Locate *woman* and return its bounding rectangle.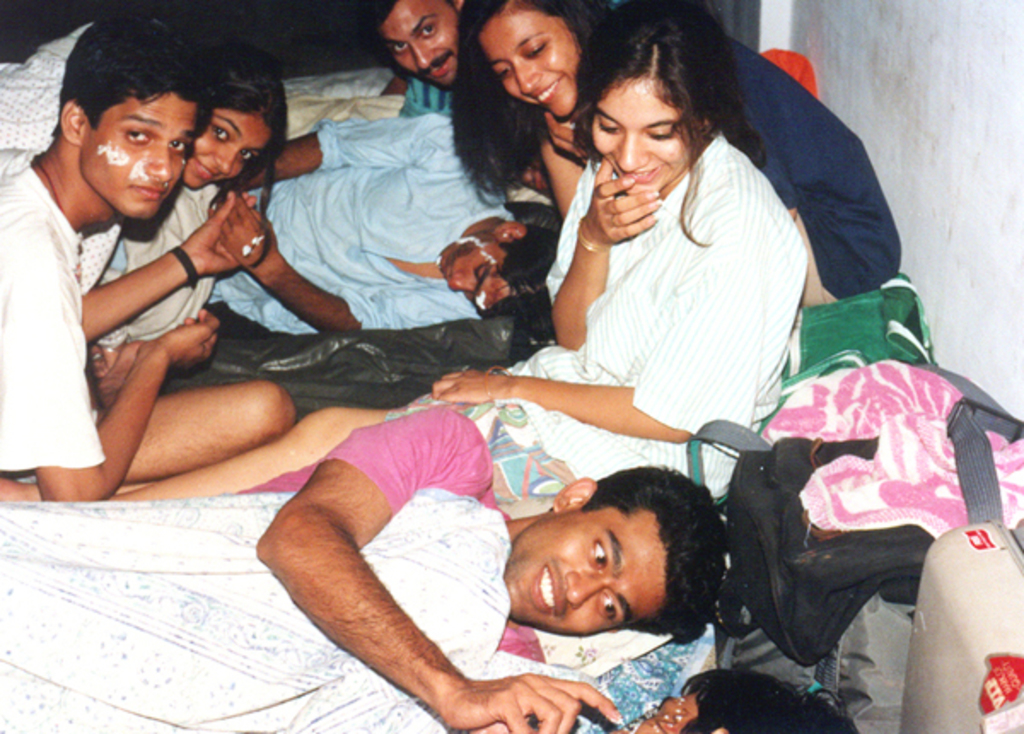
[82, 58, 290, 389].
